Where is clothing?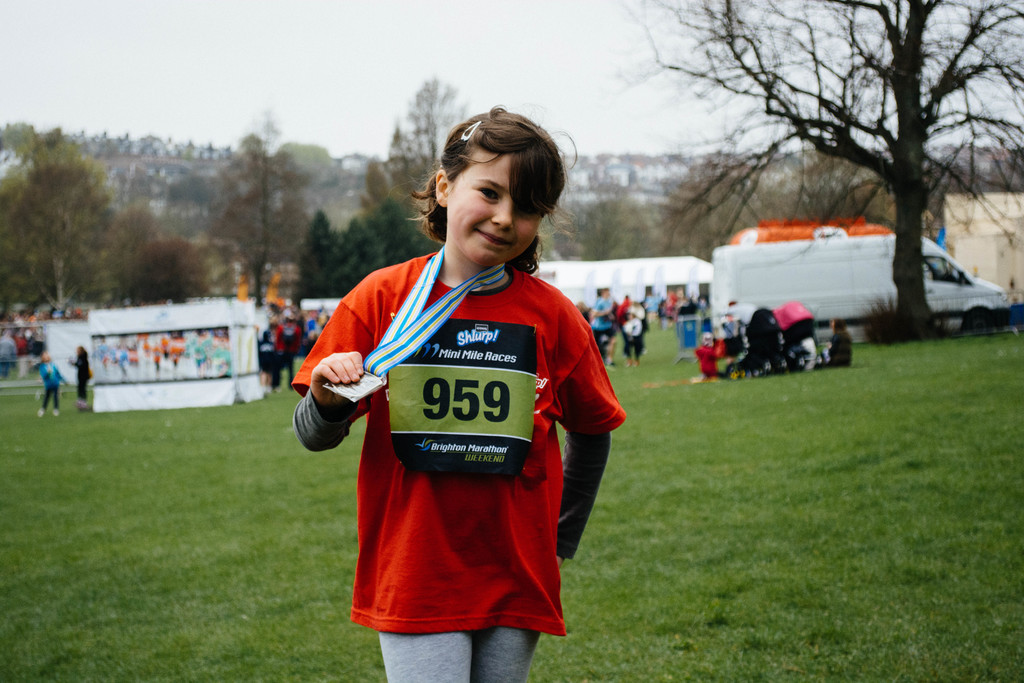
[x1=696, y1=331, x2=733, y2=377].
